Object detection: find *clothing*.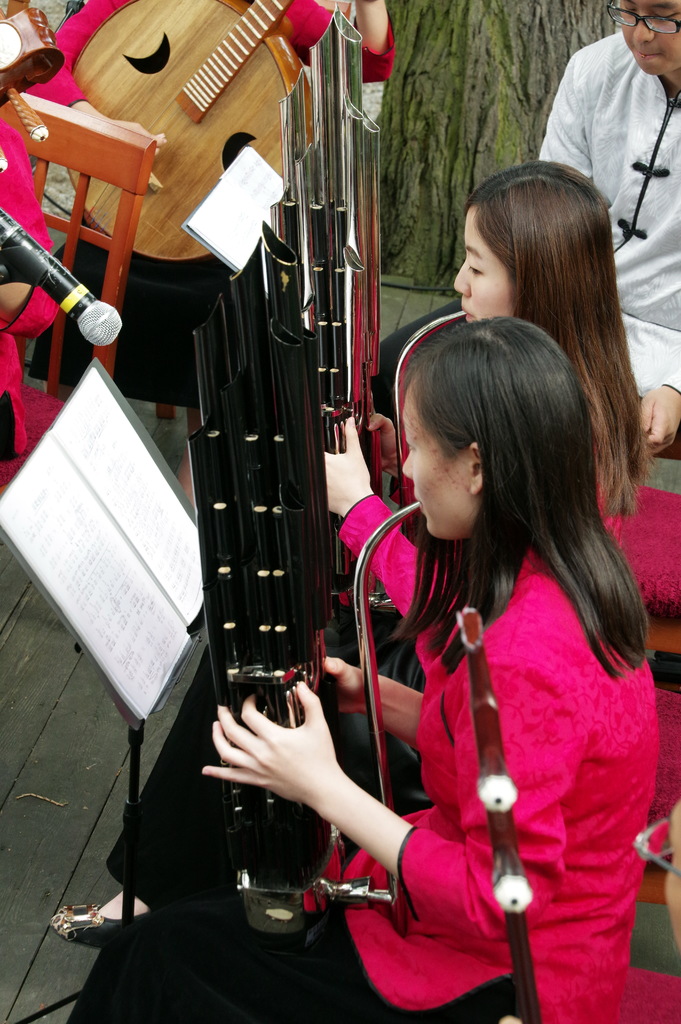
bbox=(371, 29, 680, 436).
